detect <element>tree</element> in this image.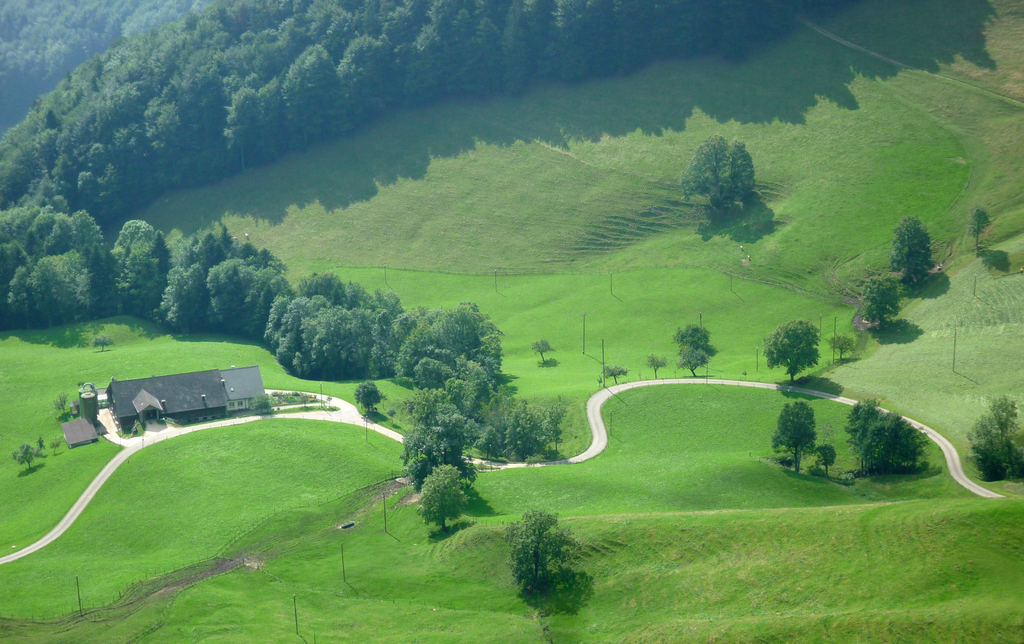
Detection: [x1=11, y1=441, x2=40, y2=472].
